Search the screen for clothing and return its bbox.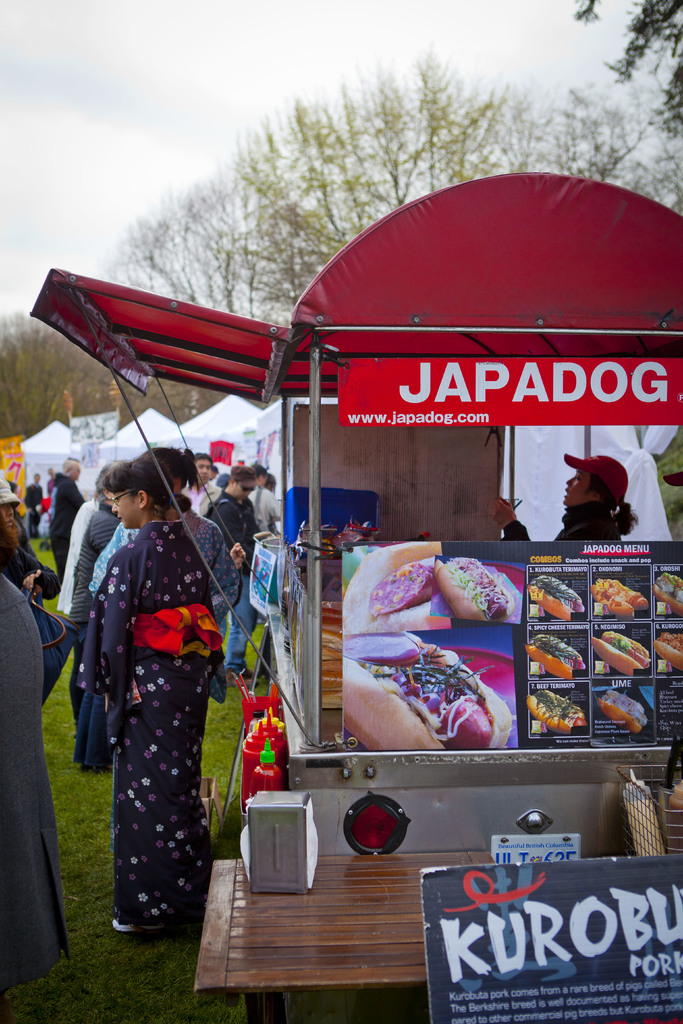
Found: {"x1": 37, "y1": 465, "x2": 88, "y2": 575}.
